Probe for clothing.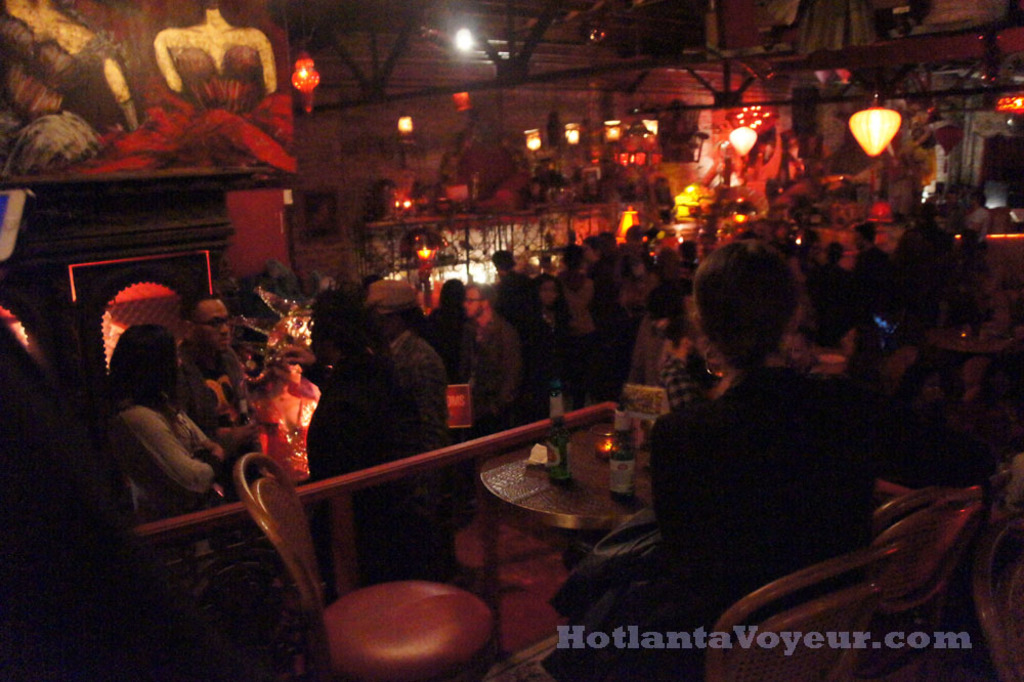
Probe result: detection(175, 329, 245, 461).
